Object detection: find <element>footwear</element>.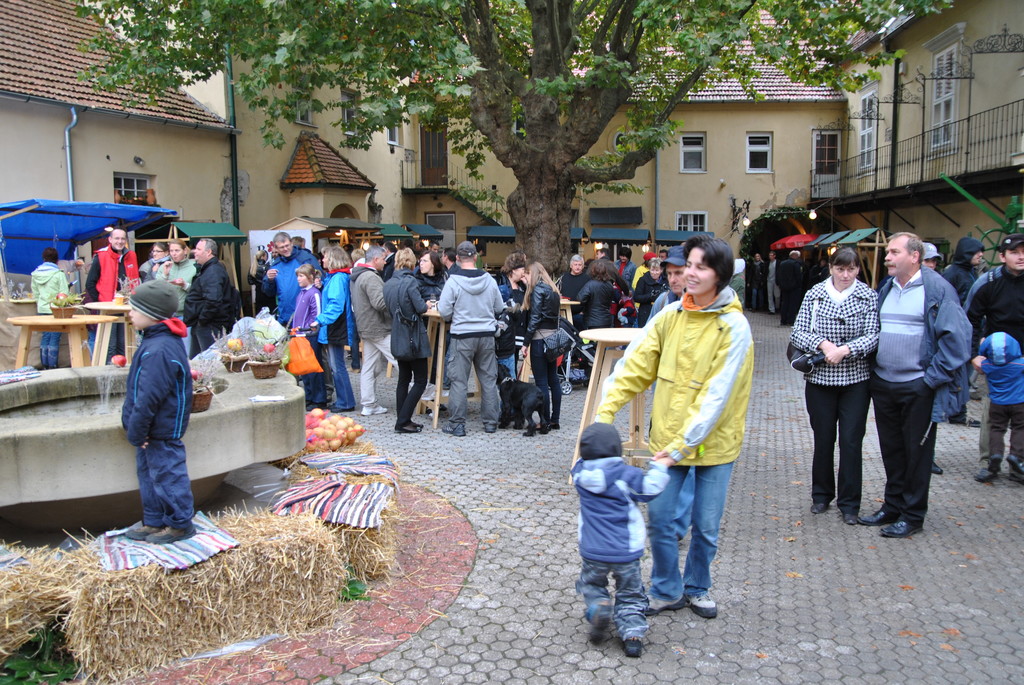
{"left": 644, "top": 595, "right": 687, "bottom": 615}.
